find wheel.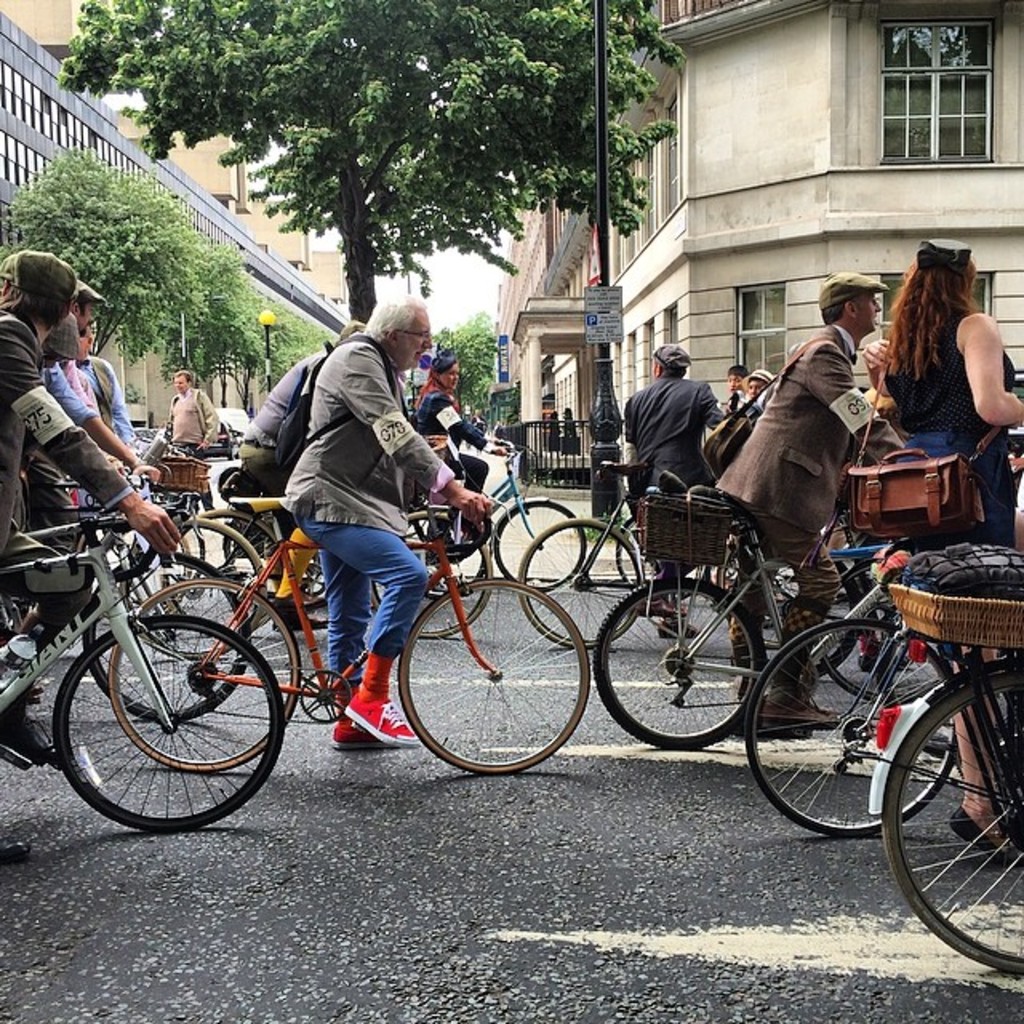
814,554,946,702.
